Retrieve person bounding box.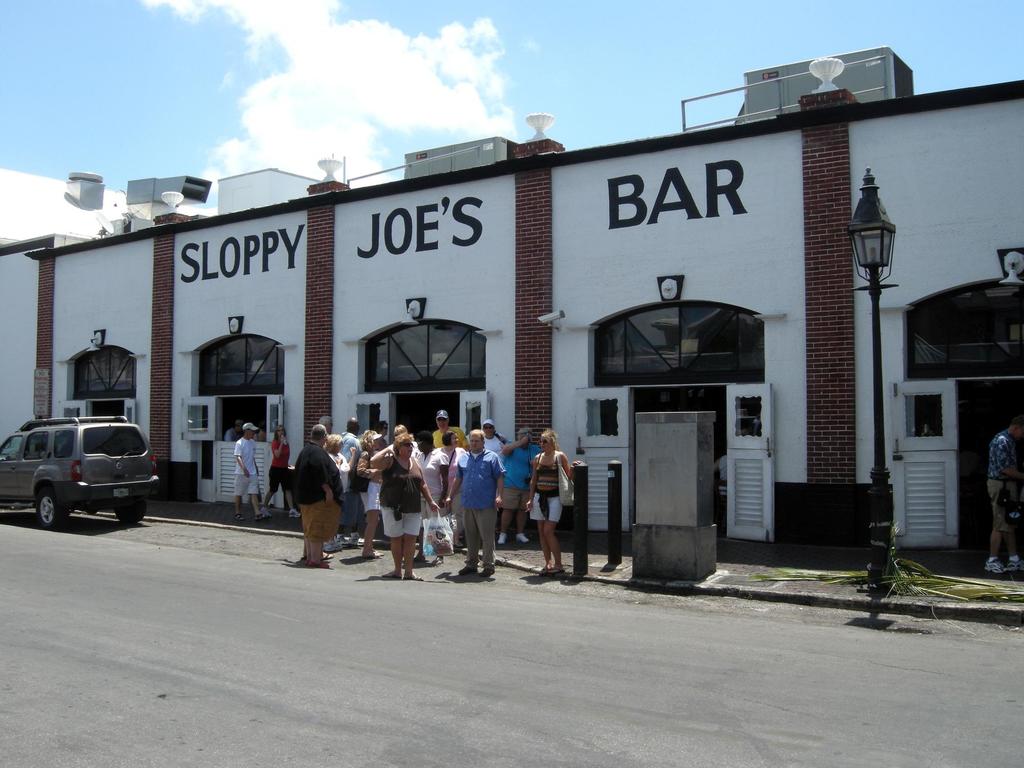
Bounding box: pyautogui.locateOnScreen(342, 417, 362, 460).
